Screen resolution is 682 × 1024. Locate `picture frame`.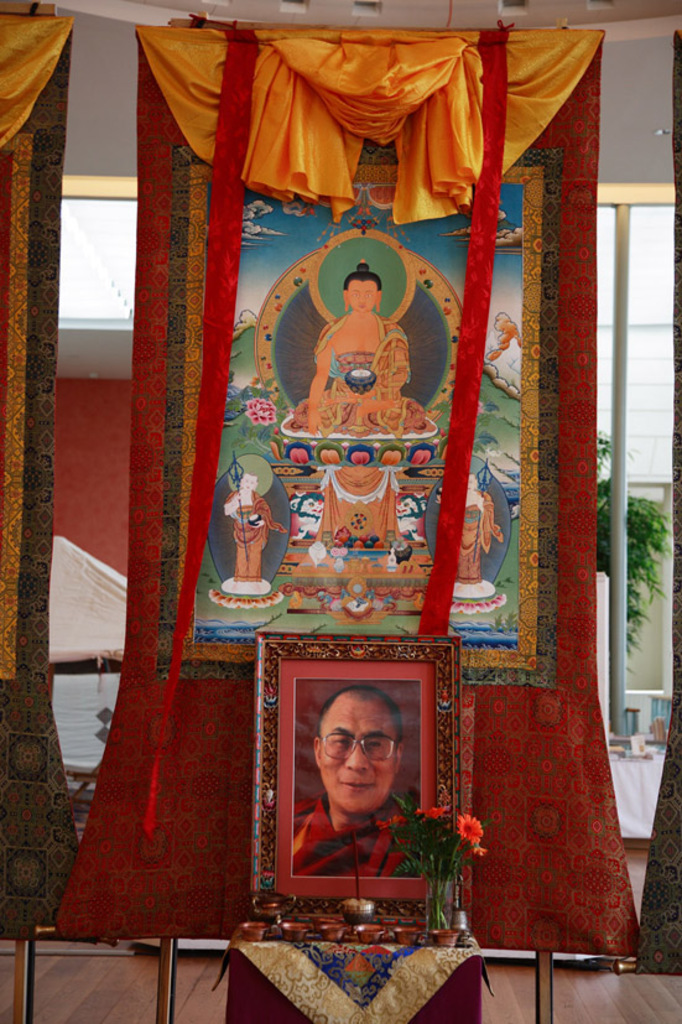
BBox(253, 628, 457, 915).
